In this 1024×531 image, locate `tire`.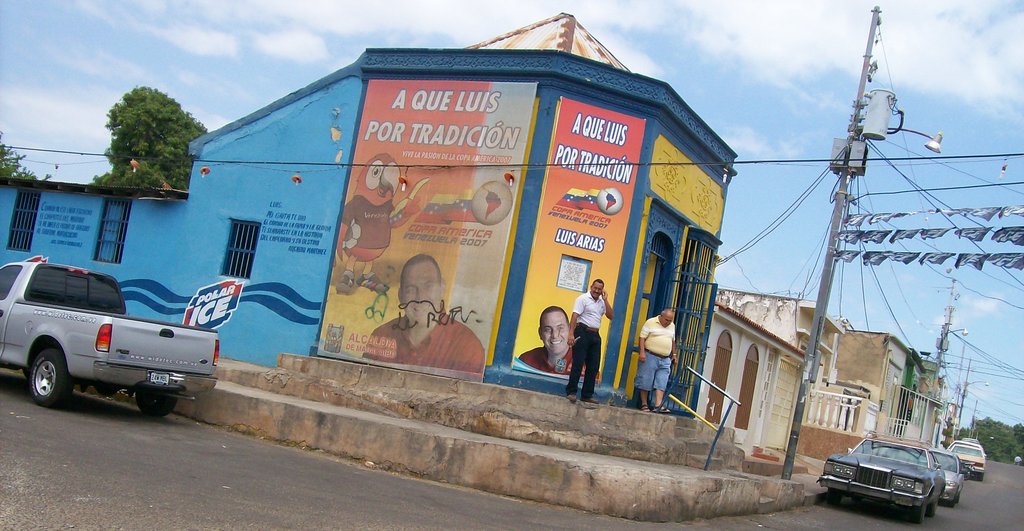
Bounding box: {"left": 943, "top": 494, "right": 955, "bottom": 509}.
